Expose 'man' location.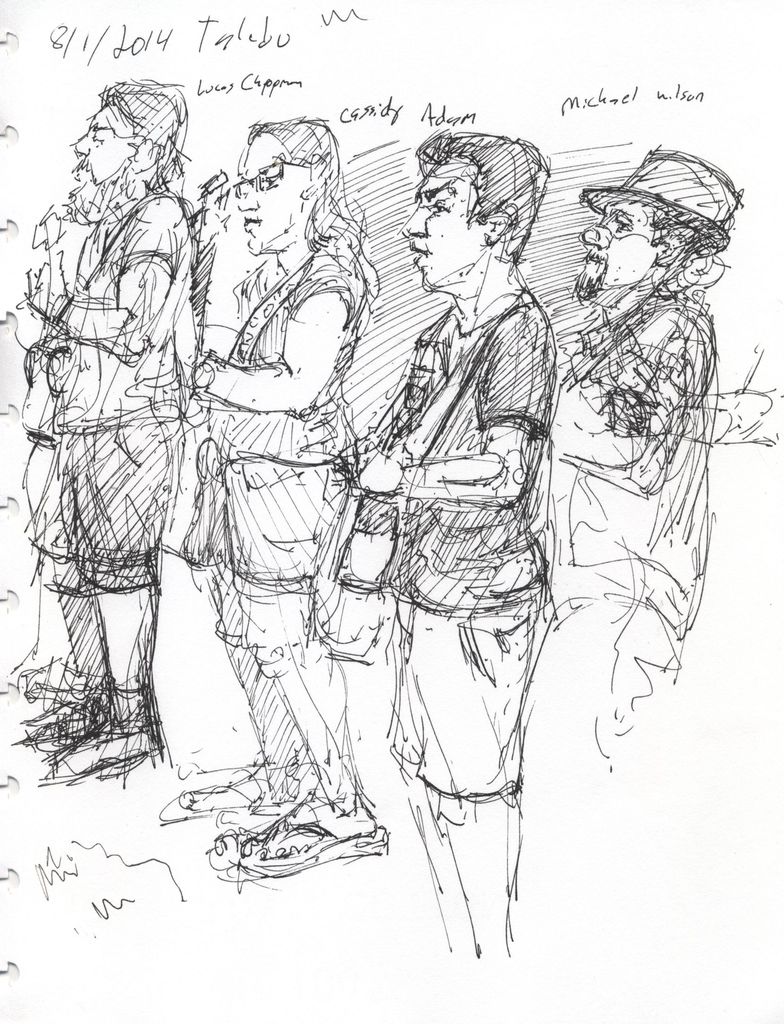
Exposed at pyautogui.locateOnScreen(540, 143, 741, 801).
